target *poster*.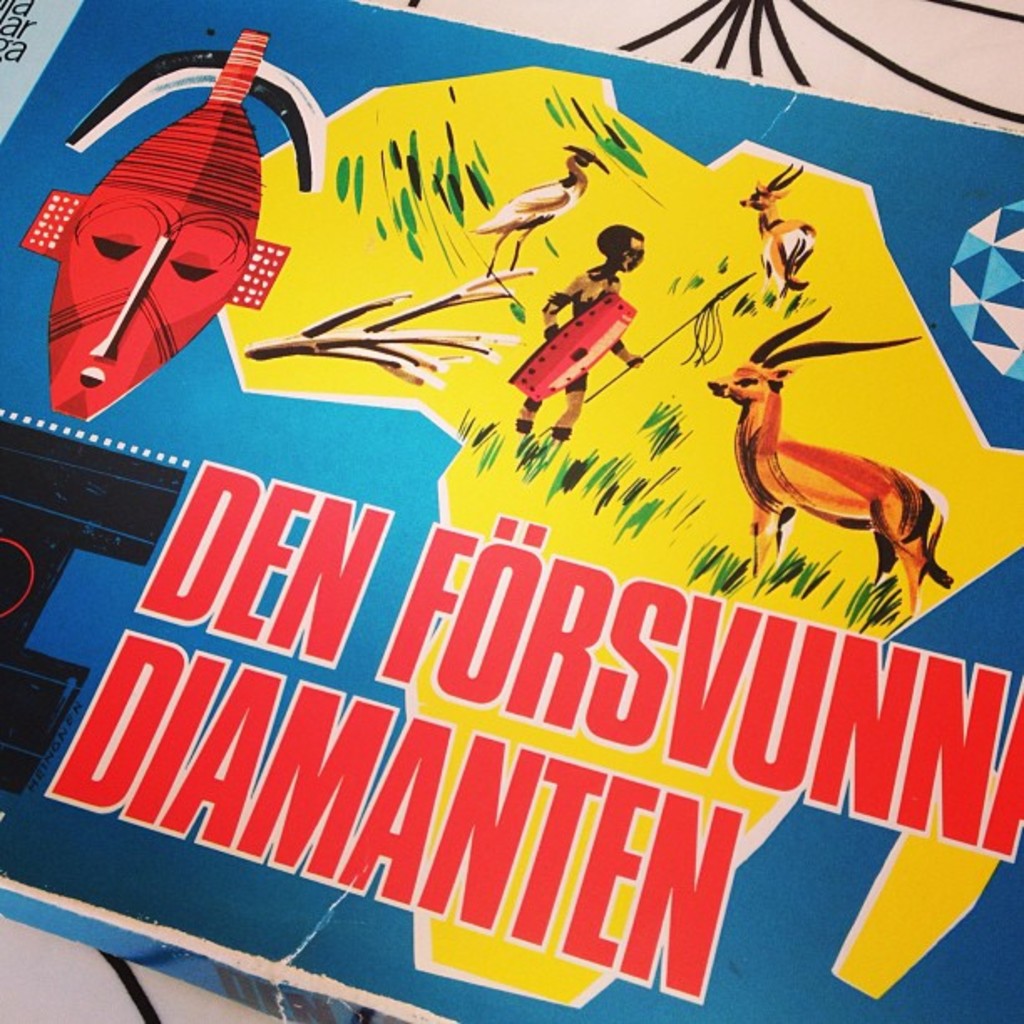
Target region: [x1=7, y1=0, x2=1023, y2=1023].
